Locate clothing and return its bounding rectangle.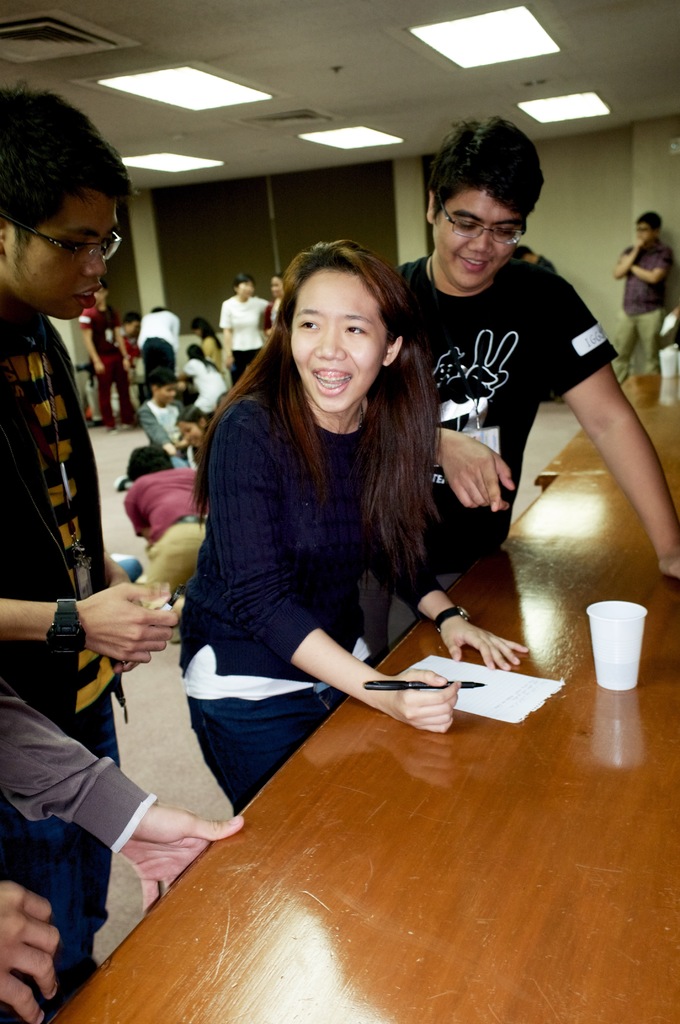
l=360, t=251, r=618, b=657.
